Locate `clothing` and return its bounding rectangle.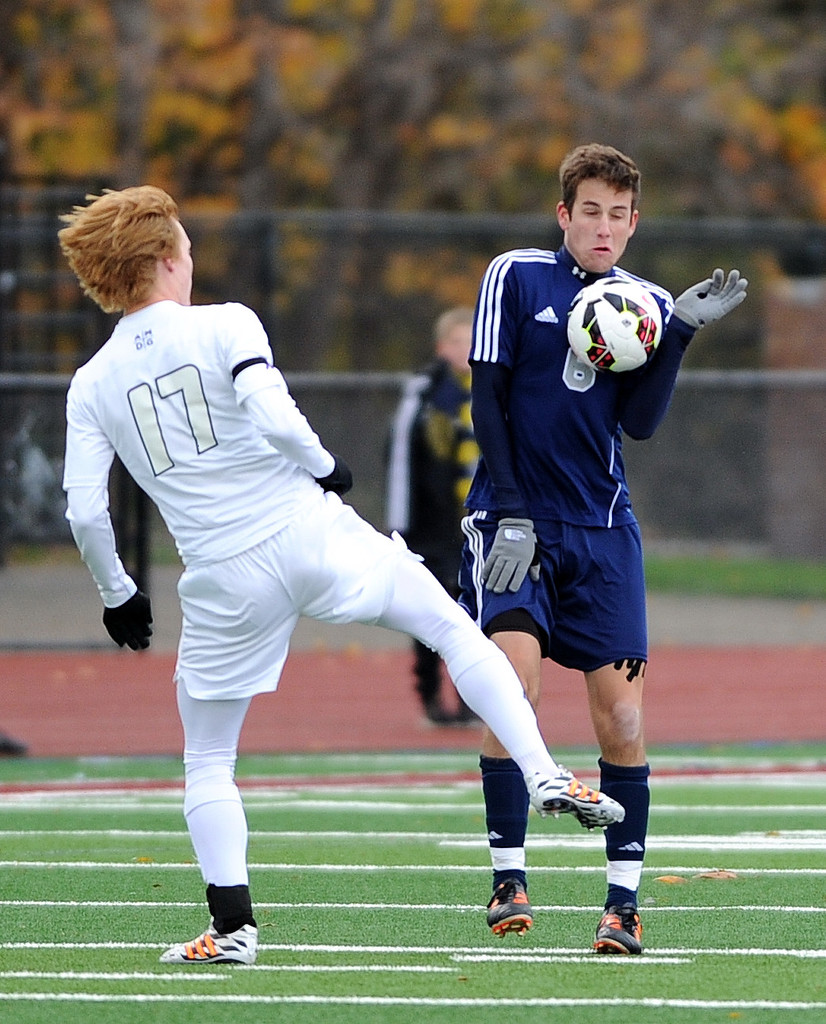
{"x1": 382, "y1": 348, "x2": 484, "y2": 694}.
